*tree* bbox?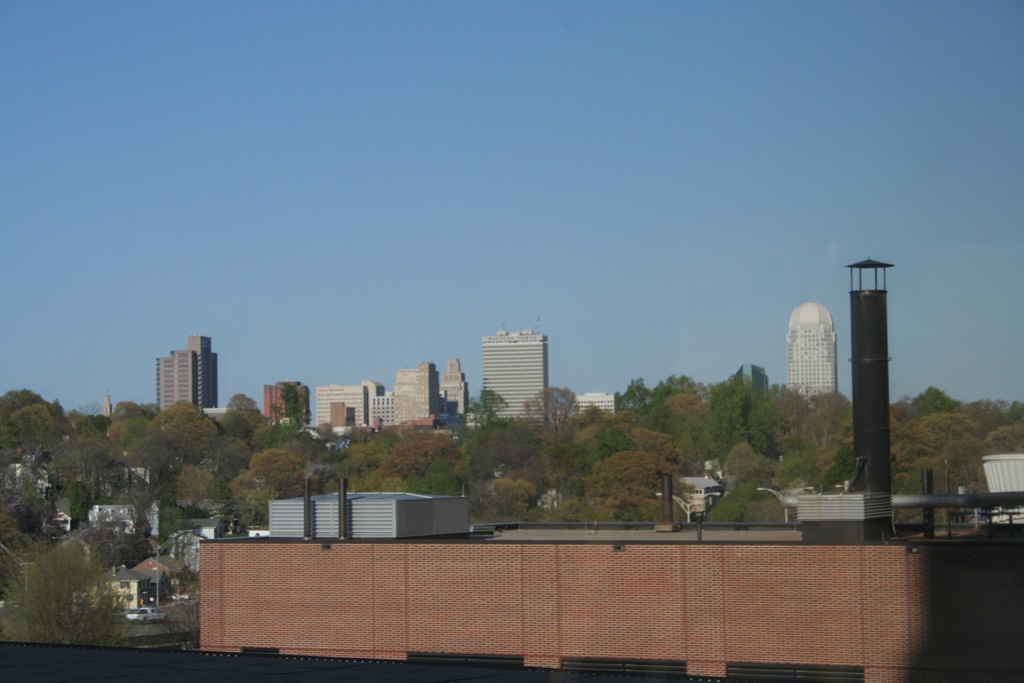
705 488 767 528
